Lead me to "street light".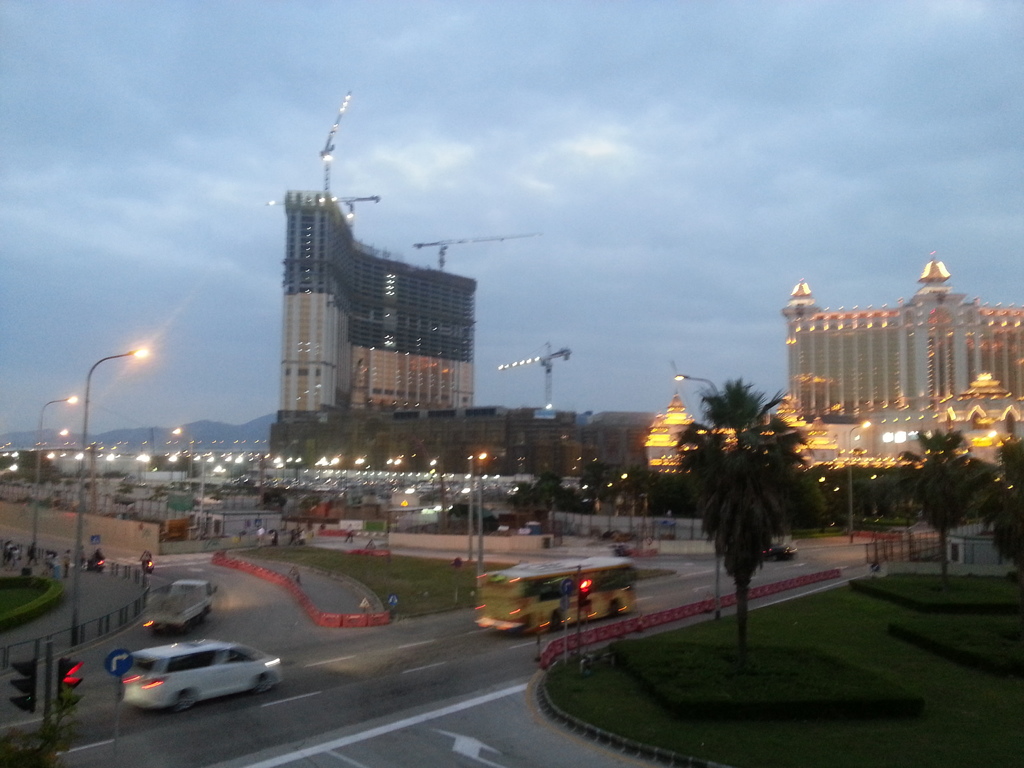
Lead to (left=465, top=450, right=479, bottom=576).
